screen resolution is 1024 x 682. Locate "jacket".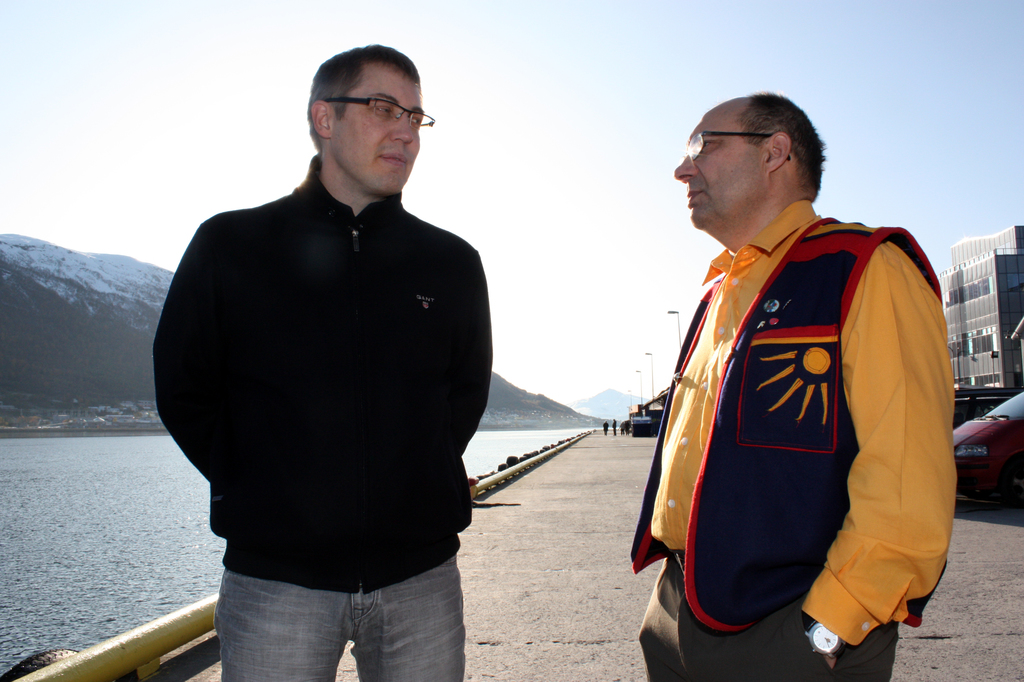
[x1=598, y1=231, x2=949, y2=667].
